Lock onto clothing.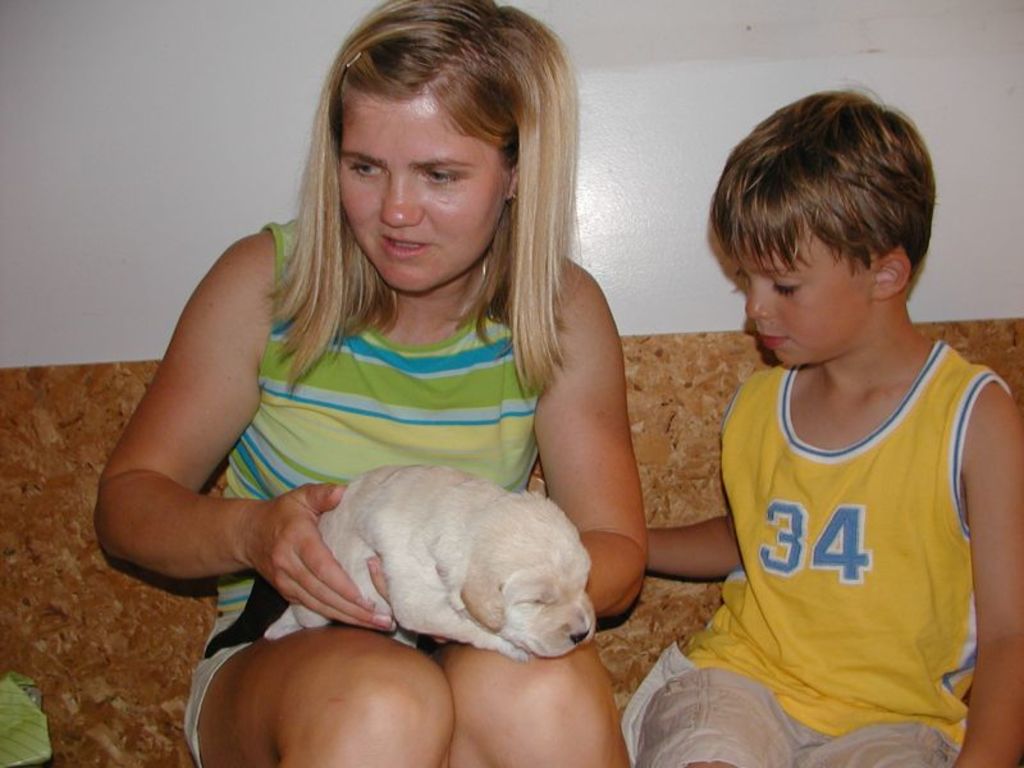
Locked: {"left": 188, "top": 215, "right": 541, "bottom": 767}.
